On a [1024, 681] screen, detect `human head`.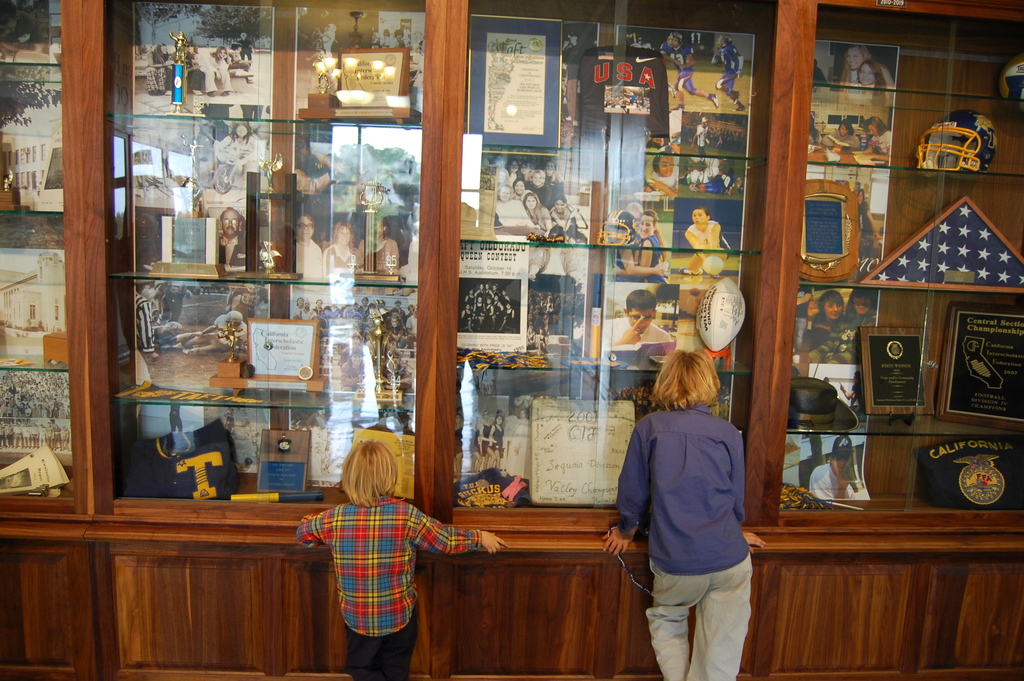
[x1=333, y1=225, x2=350, y2=246].
